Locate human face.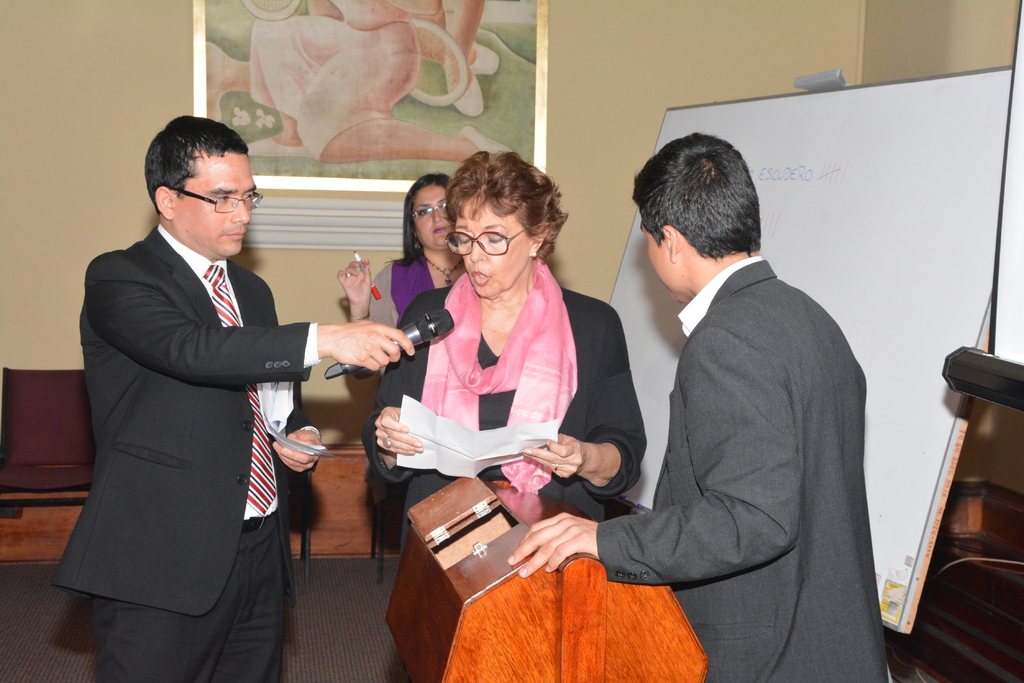
Bounding box: 458:199:534:291.
